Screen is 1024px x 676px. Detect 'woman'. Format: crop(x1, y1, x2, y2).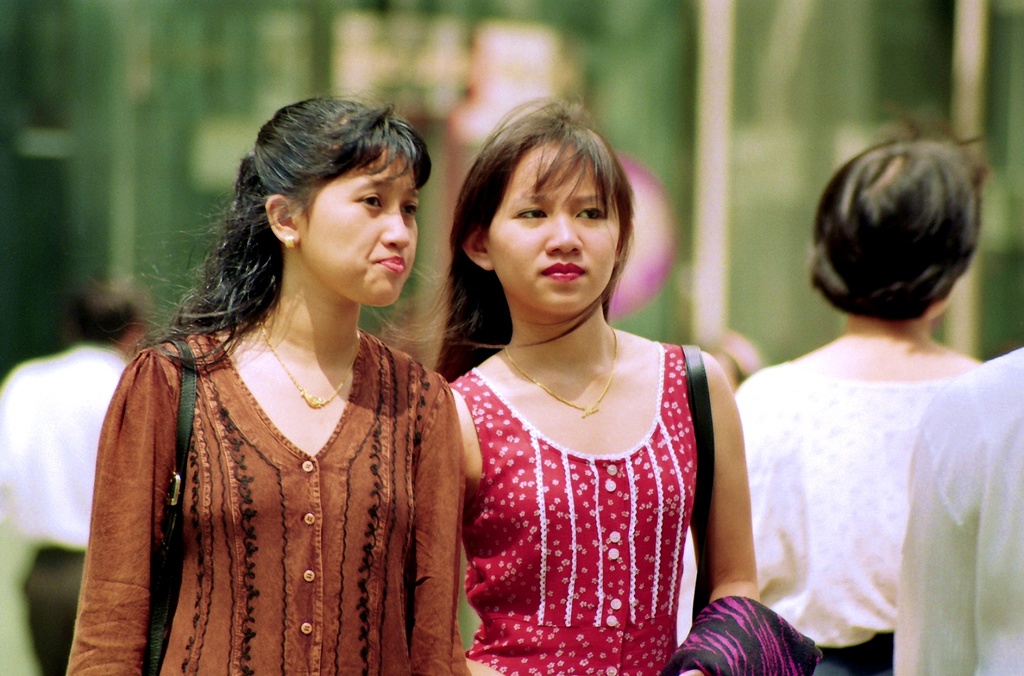
crop(731, 118, 984, 675).
